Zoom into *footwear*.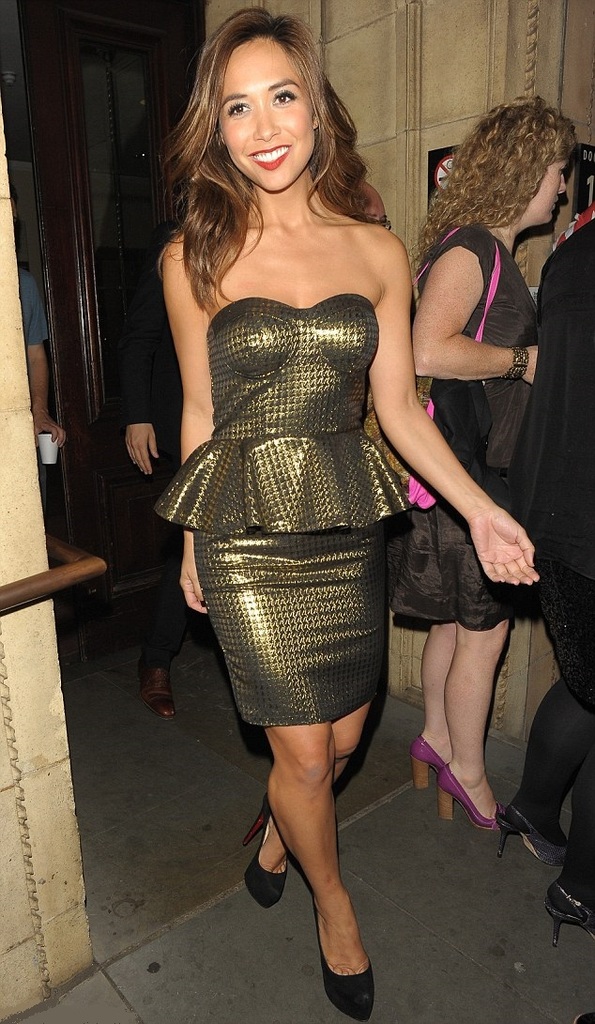
Zoom target: crop(431, 757, 485, 831).
